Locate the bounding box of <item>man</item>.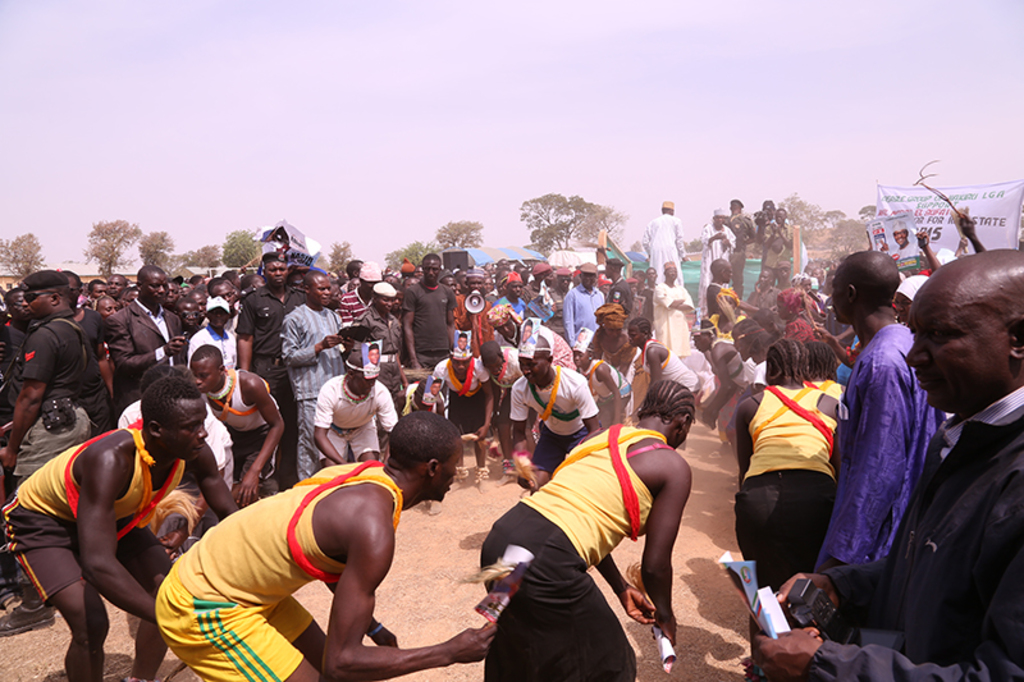
Bounding box: 307, 334, 397, 472.
